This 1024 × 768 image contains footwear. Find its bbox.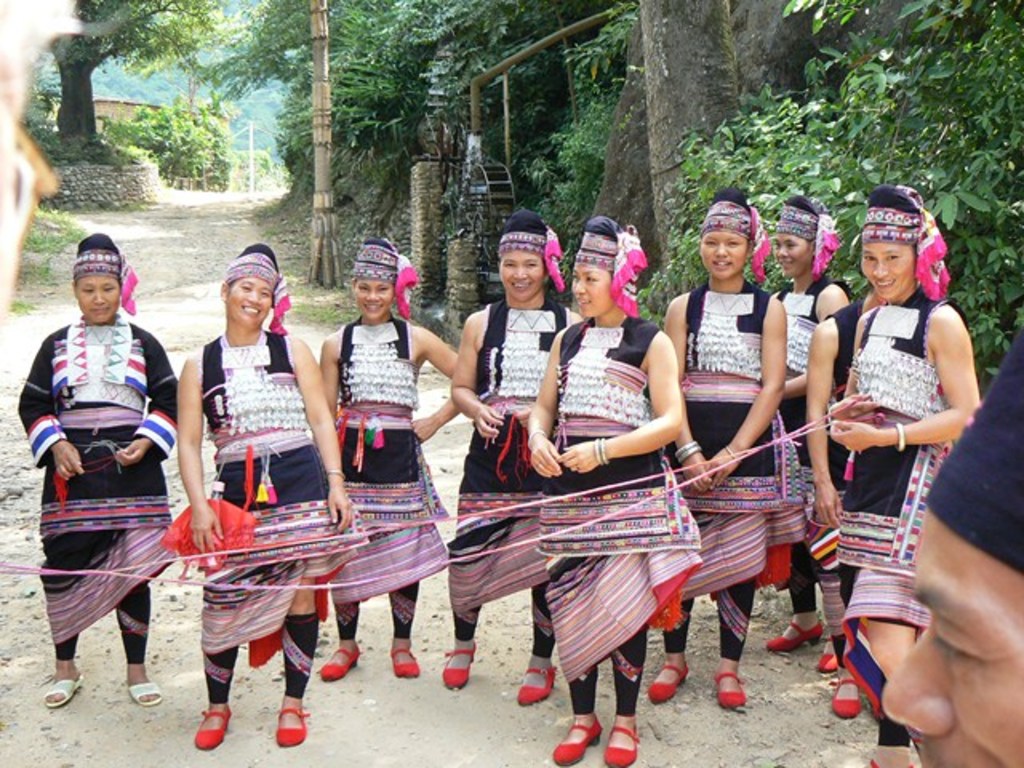
detection(603, 725, 637, 766).
